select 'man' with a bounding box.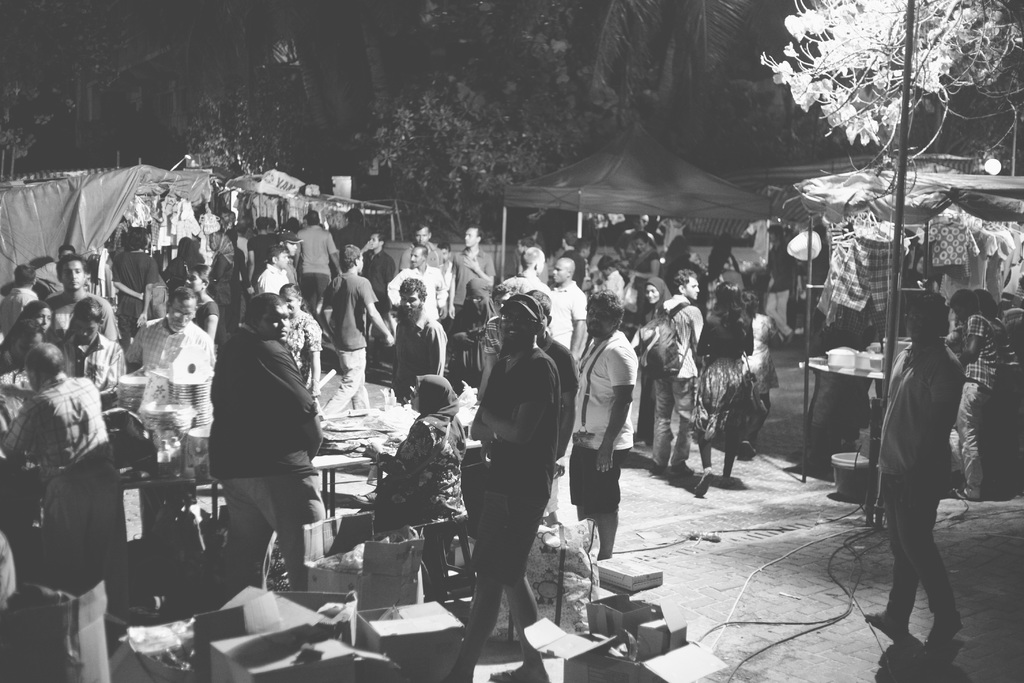
bbox(496, 245, 547, 288).
